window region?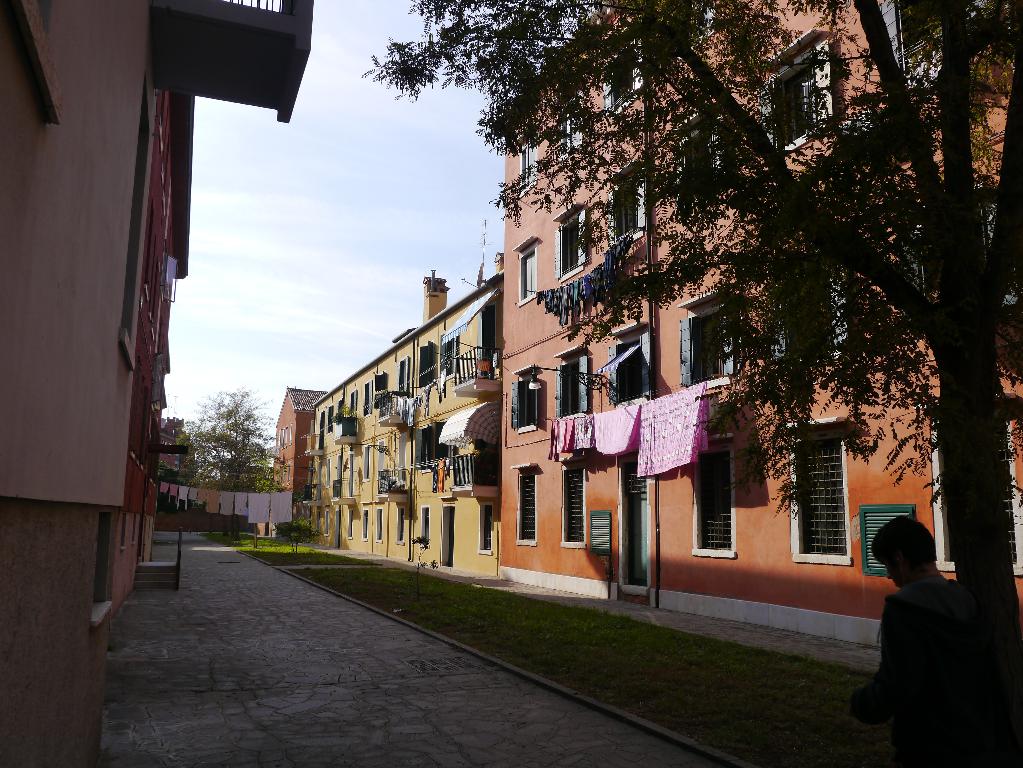
(606, 313, 660, 401)
